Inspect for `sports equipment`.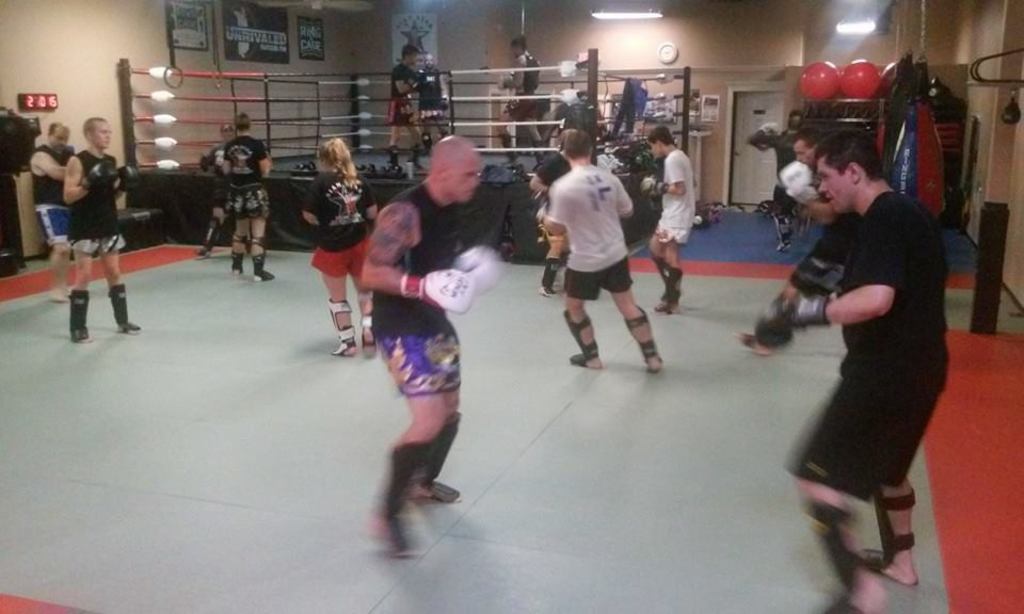
Inspection: {"x1": 773, "y1": 212, "x2": 795, "y2": 254}.
